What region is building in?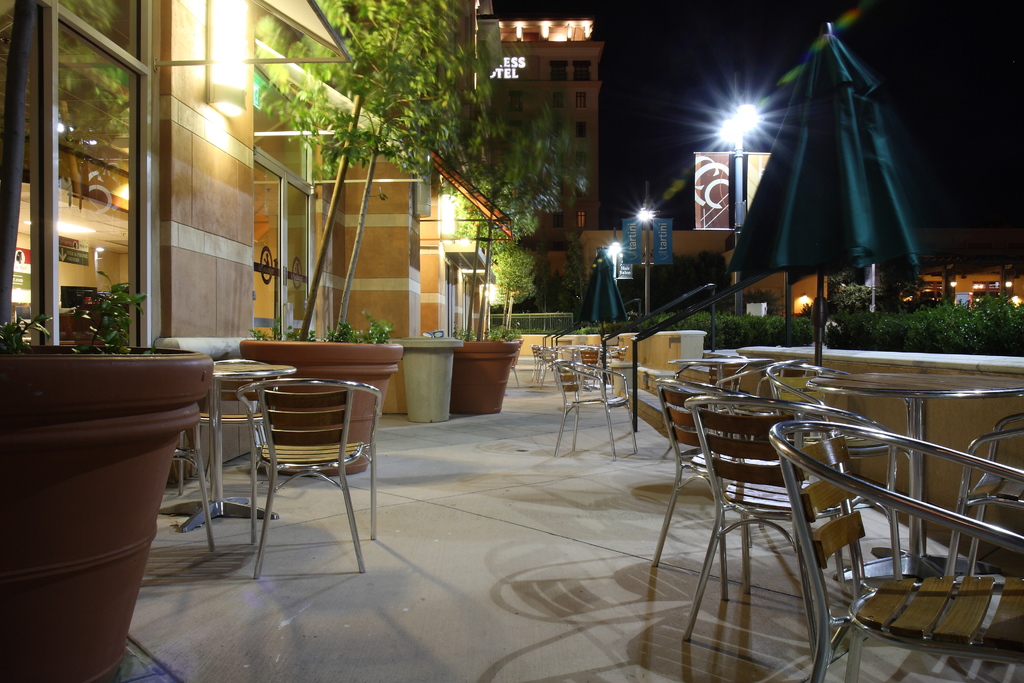
<box>420,0,504,355</box>.
